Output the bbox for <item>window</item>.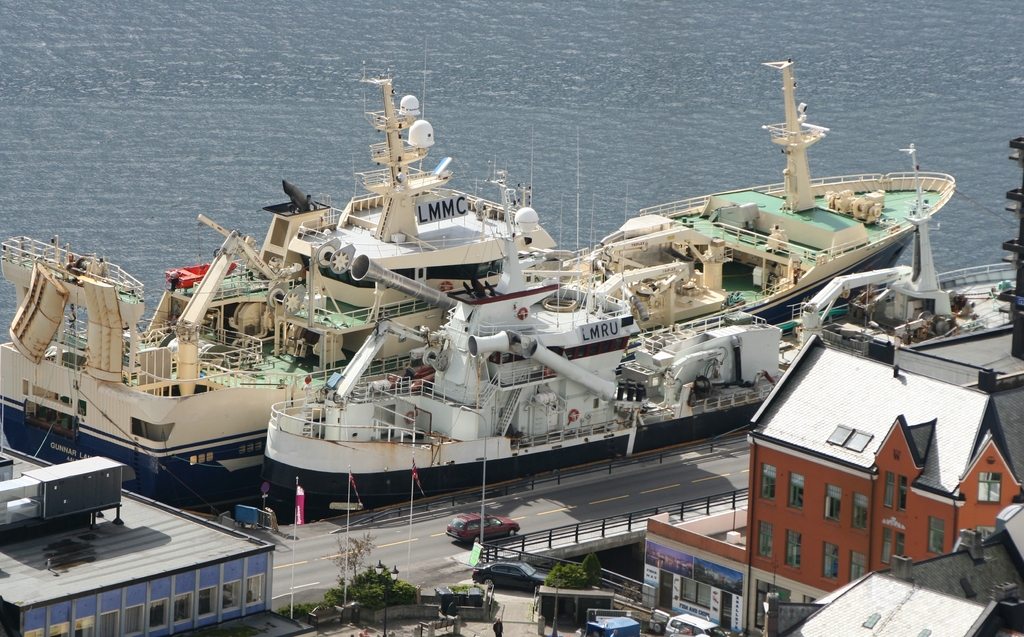
BBox(926, 512, 943, 554).
